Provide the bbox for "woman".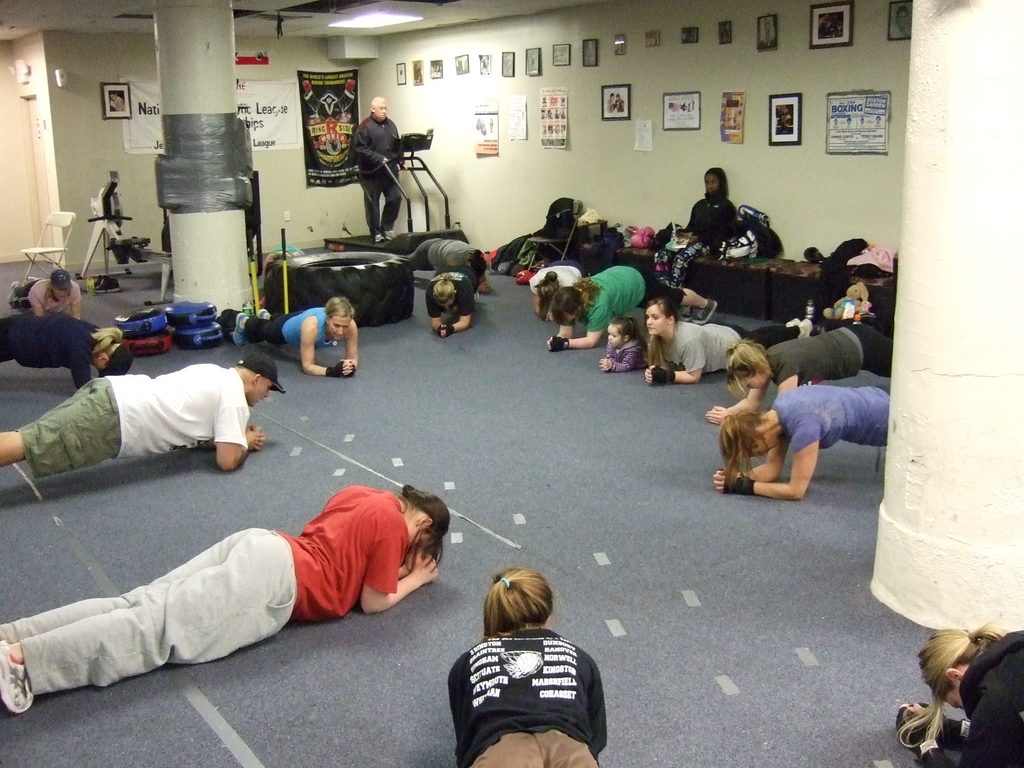
rect(0, 315, 134, 396).
